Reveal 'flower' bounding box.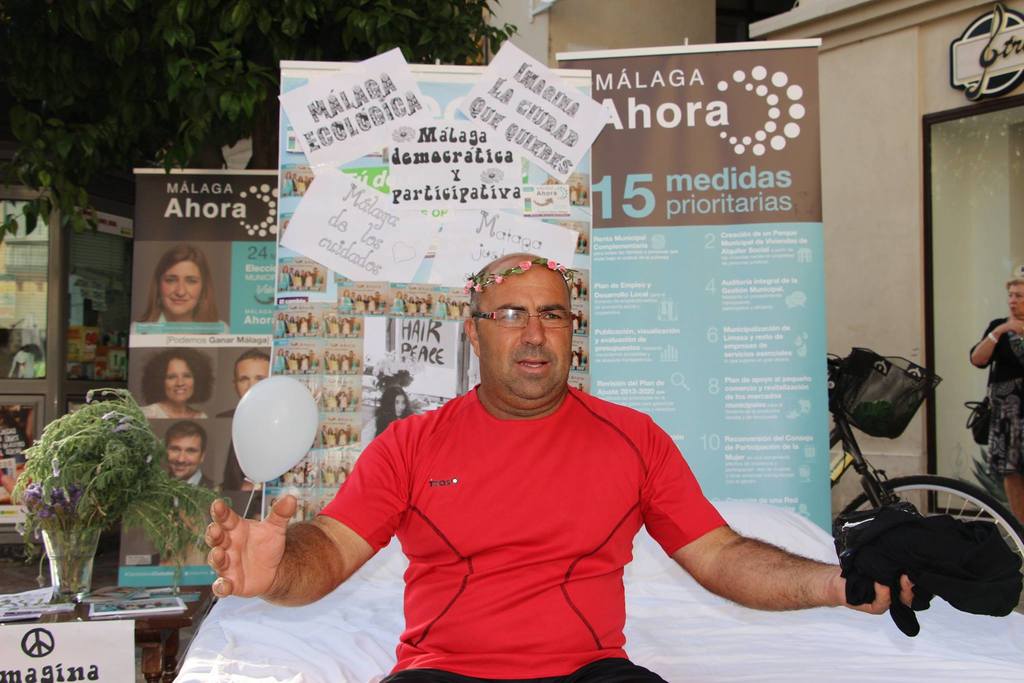
Revealed: x1=50 y1=456 x2=63 y2=479.
